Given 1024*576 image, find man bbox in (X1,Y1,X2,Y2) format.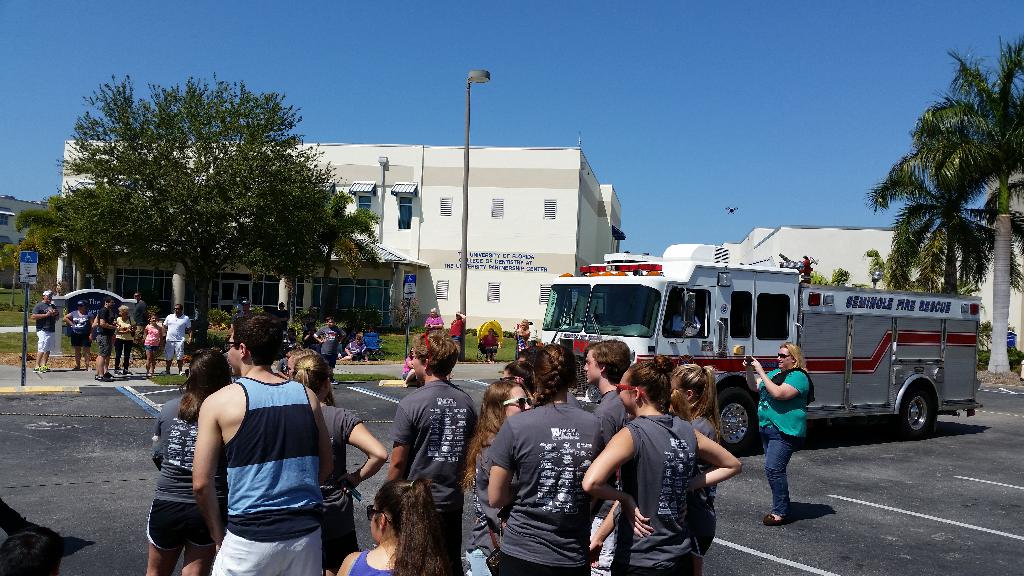
(585,340,636,575).
